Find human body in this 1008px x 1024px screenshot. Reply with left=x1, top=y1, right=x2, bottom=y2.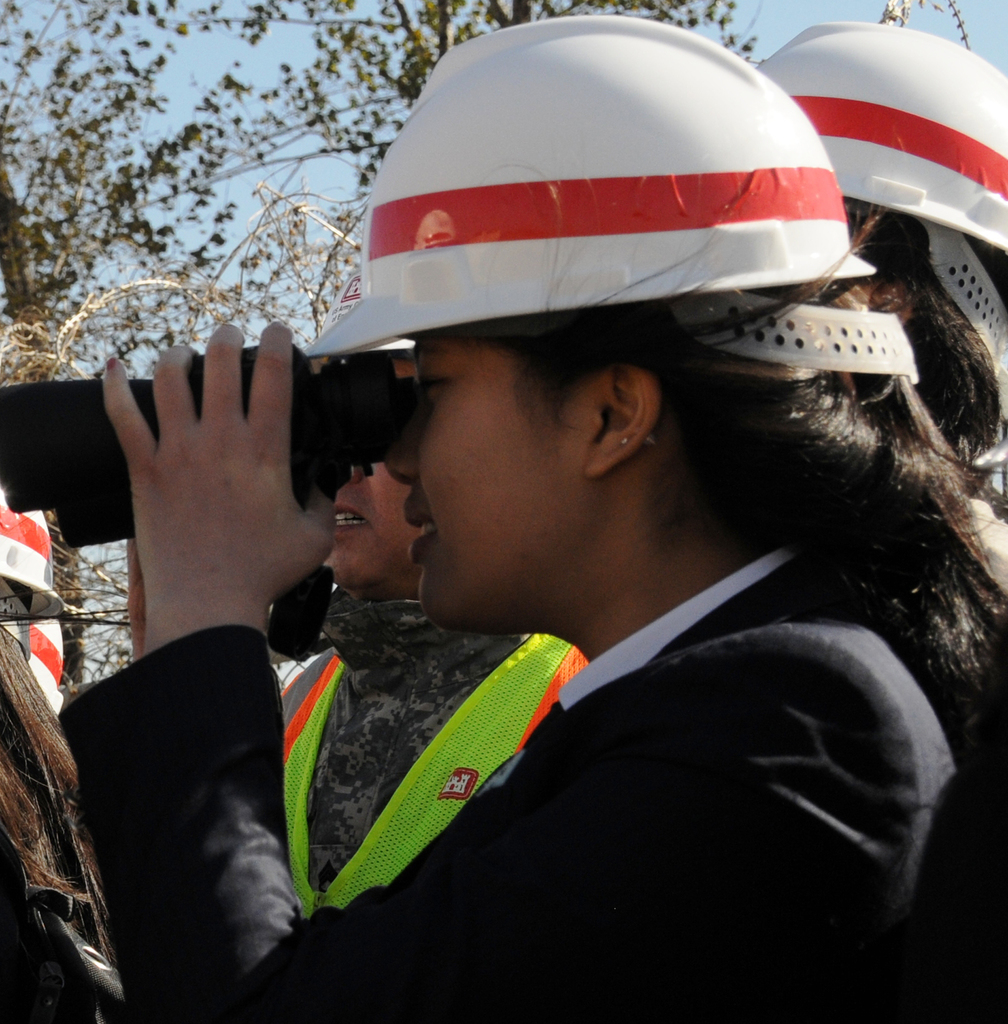
left=196, top=106, right=952, bottom=1023.
